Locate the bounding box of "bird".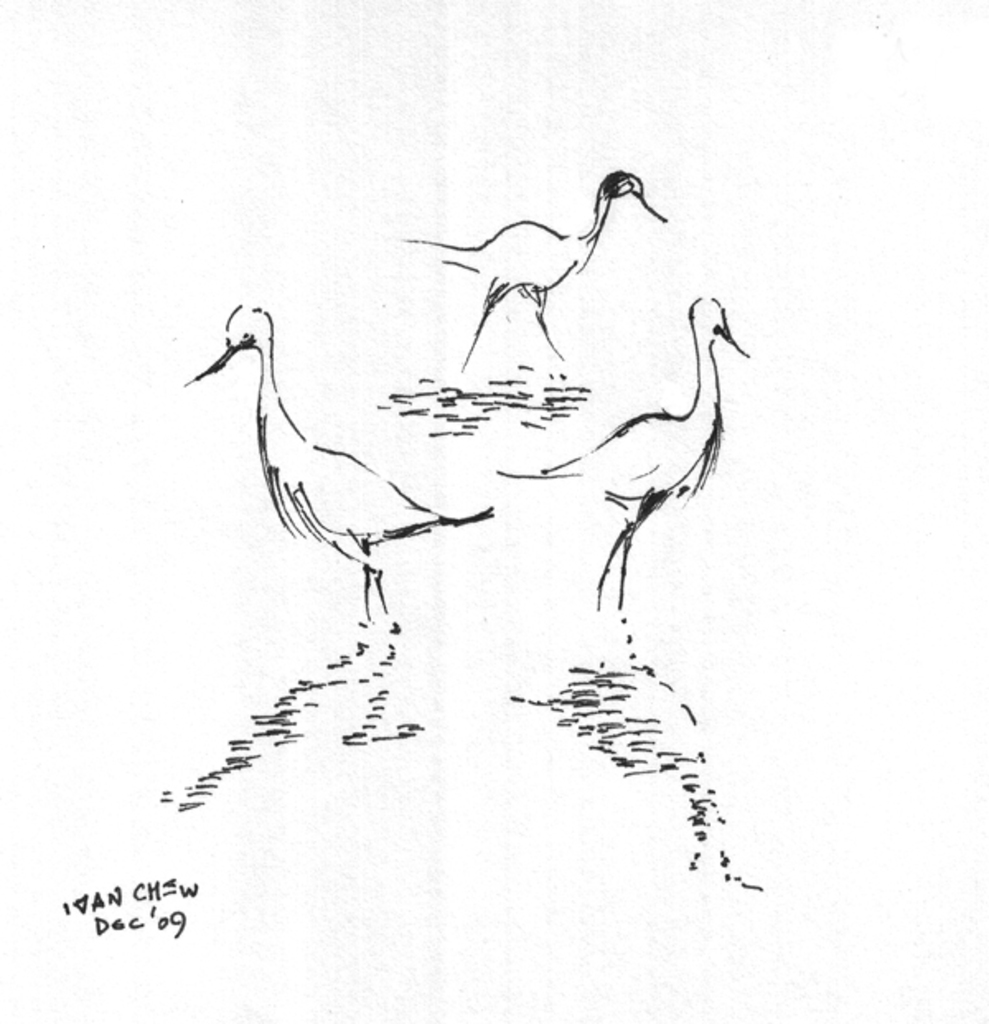
Bounding box: bbox=[491, 295, 750, 615].
